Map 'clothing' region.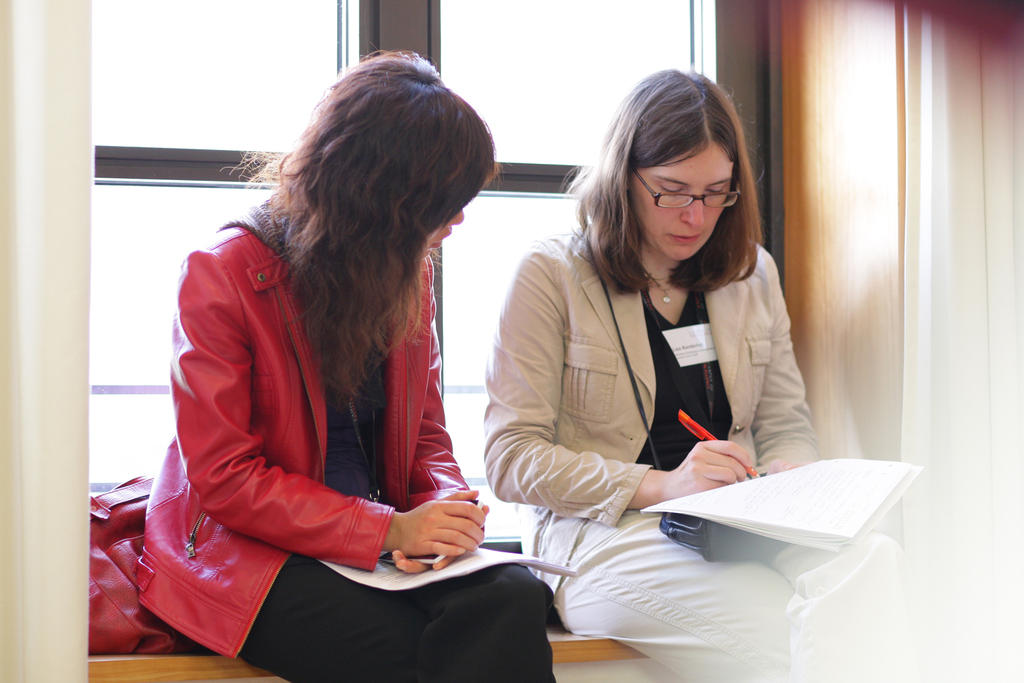
Mapped to 132:202:557:682.
